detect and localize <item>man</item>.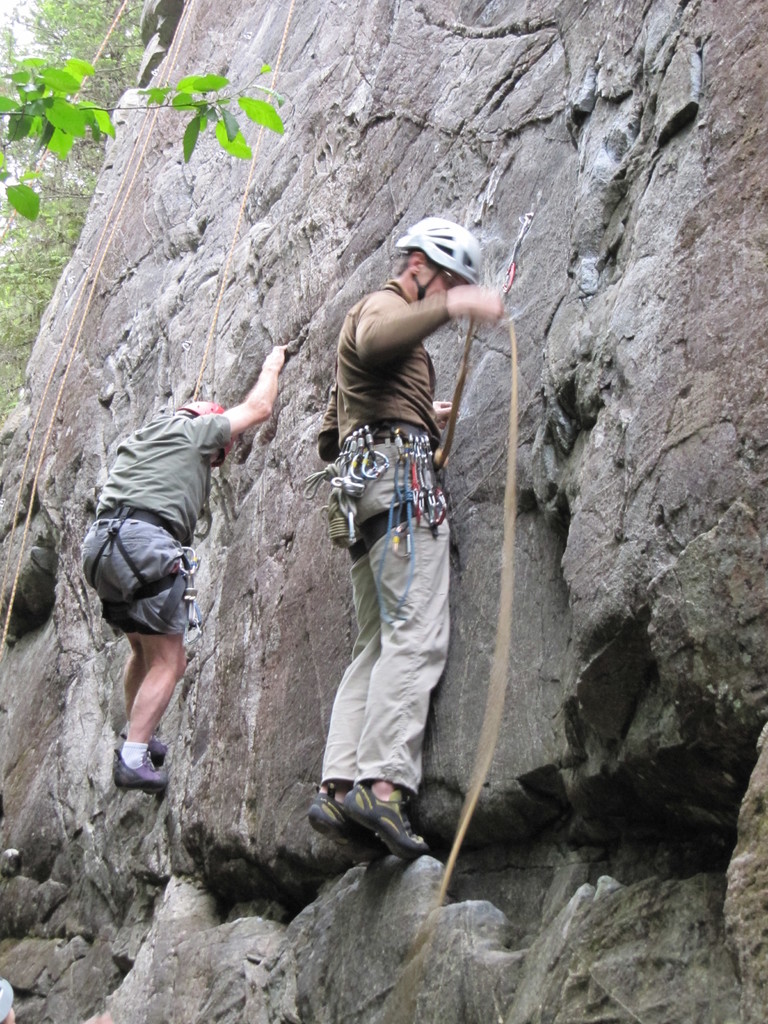
Localized at bbox=(76, 324, 284, 813).
